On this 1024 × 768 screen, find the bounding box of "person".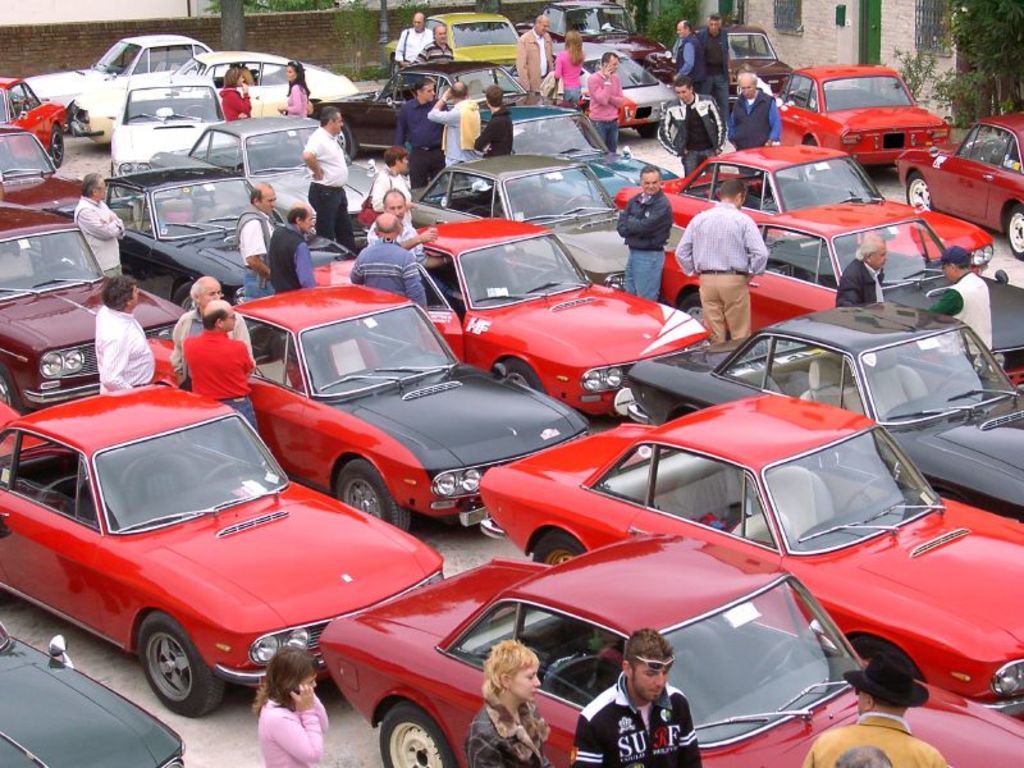
Bounding box: <region>385, 15, 429, 77</region>.
